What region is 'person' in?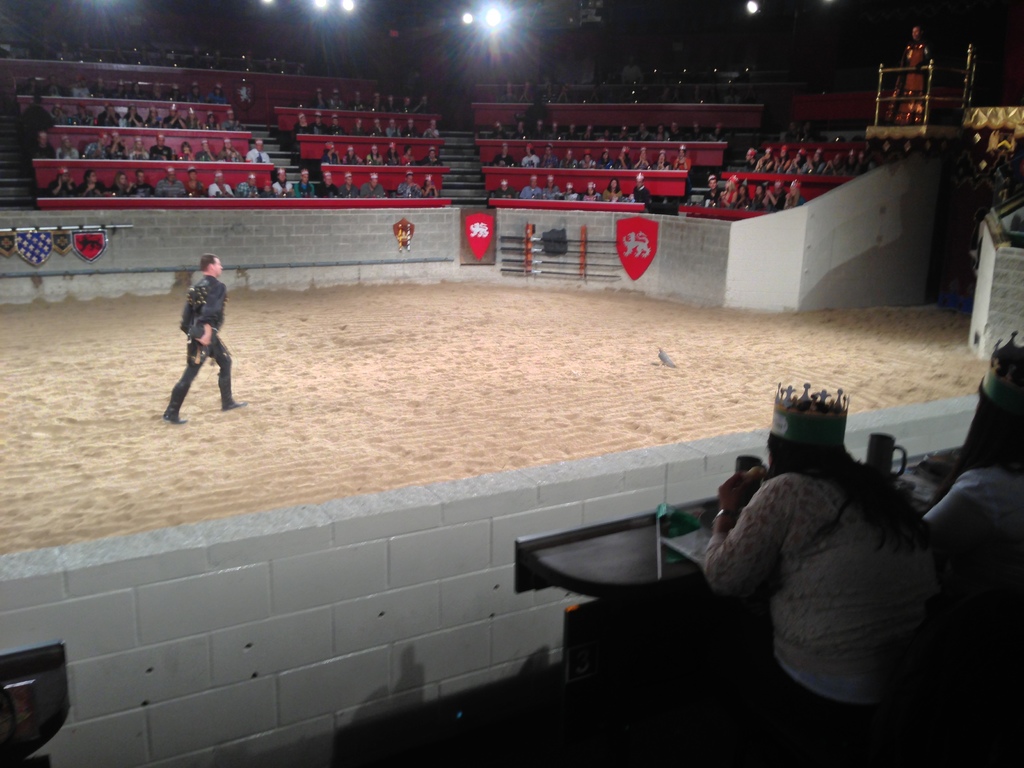
(x1=705, y1=173, x2=797, y2=208).
